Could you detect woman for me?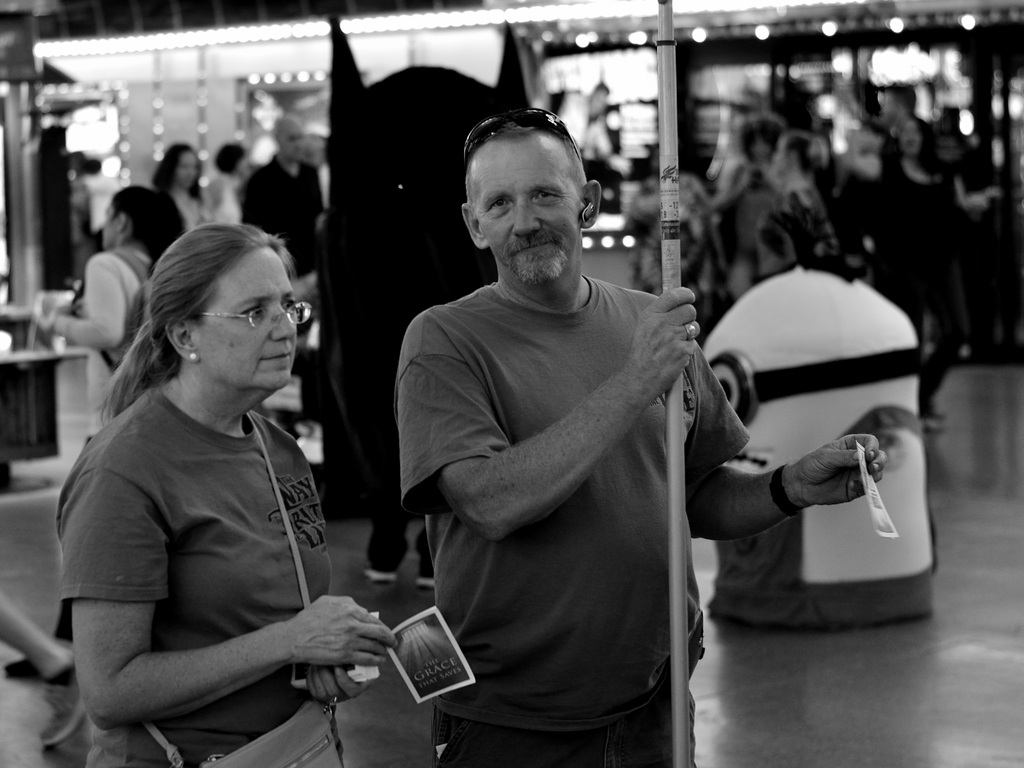
Detection result: 51/216/402/767.
